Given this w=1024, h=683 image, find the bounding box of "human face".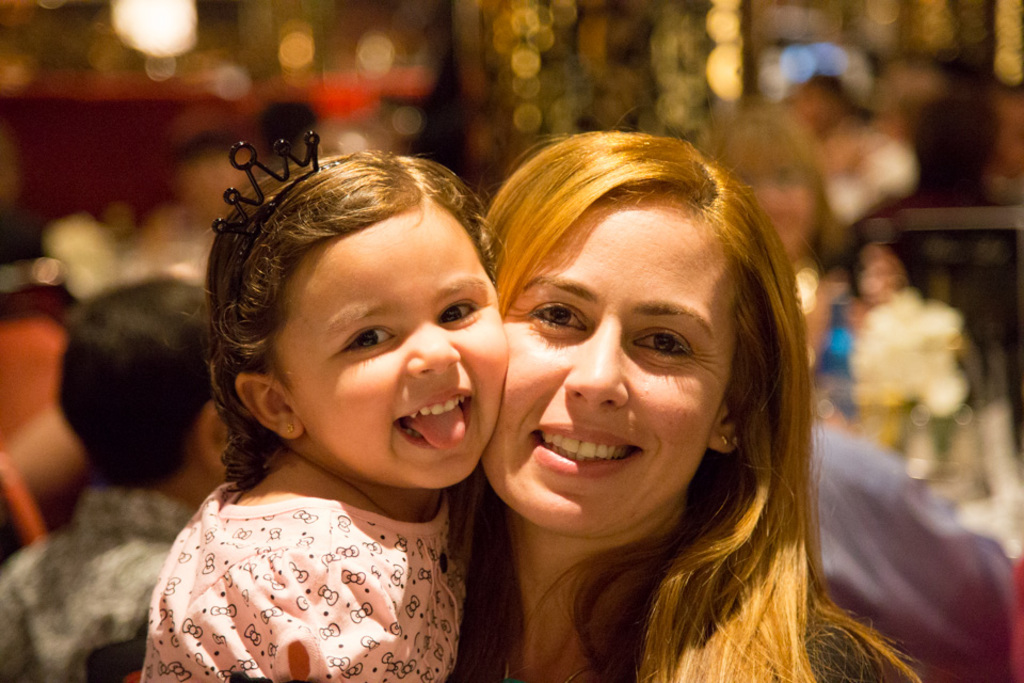
bbox=(282, 218, 510, 490).
